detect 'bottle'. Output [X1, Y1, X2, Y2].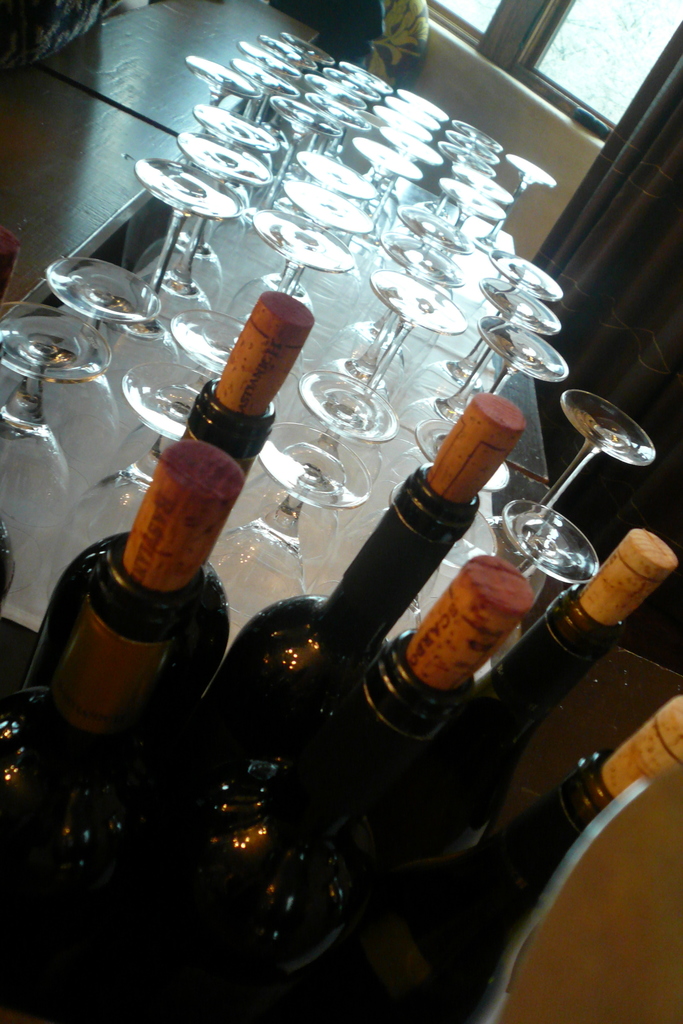
[354, 521, 675, 890].
